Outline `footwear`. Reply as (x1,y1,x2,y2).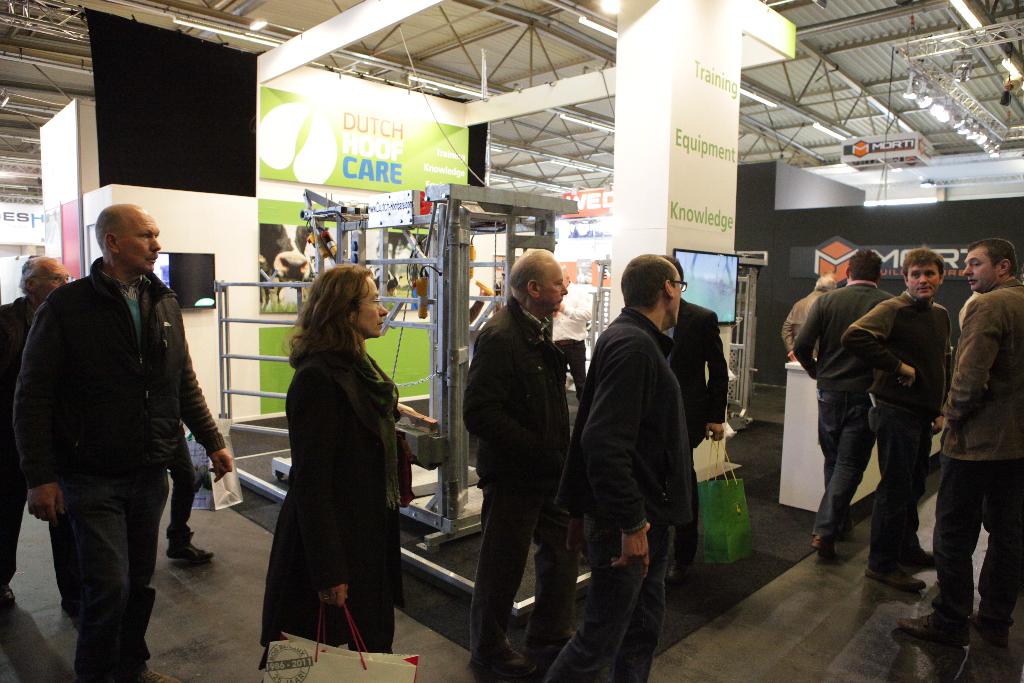
(168,532,217,561).
